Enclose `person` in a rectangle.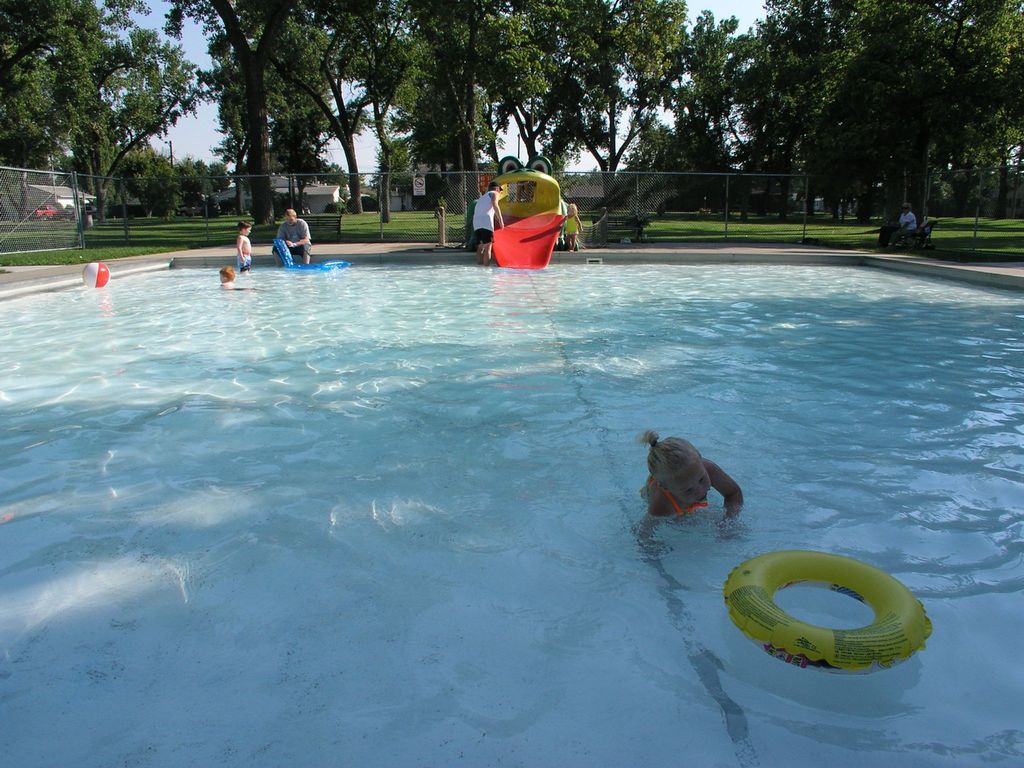
crop(639, 426, 746, 542).
